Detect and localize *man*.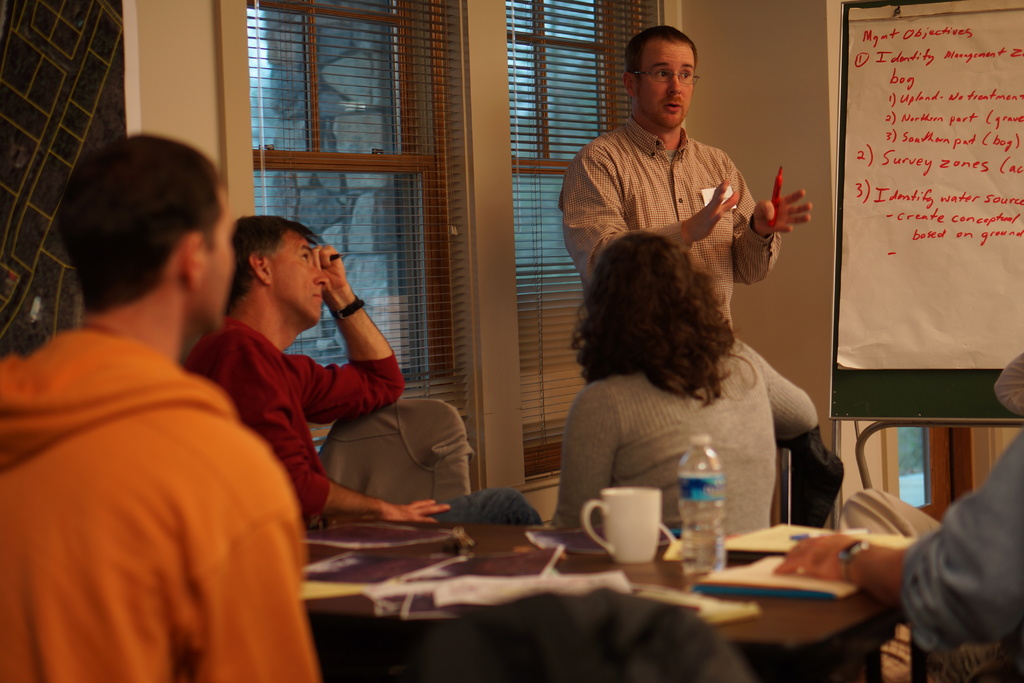
Localized at [185, 211, 545, 526].
